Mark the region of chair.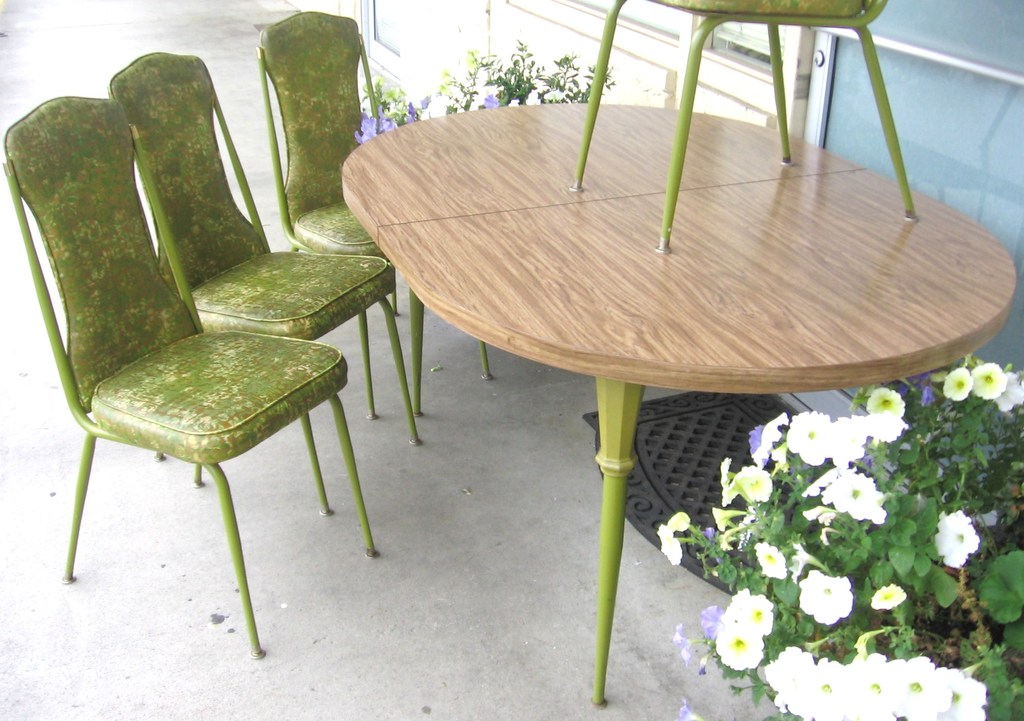
Region: Rect(262, 13, 490, 416).
